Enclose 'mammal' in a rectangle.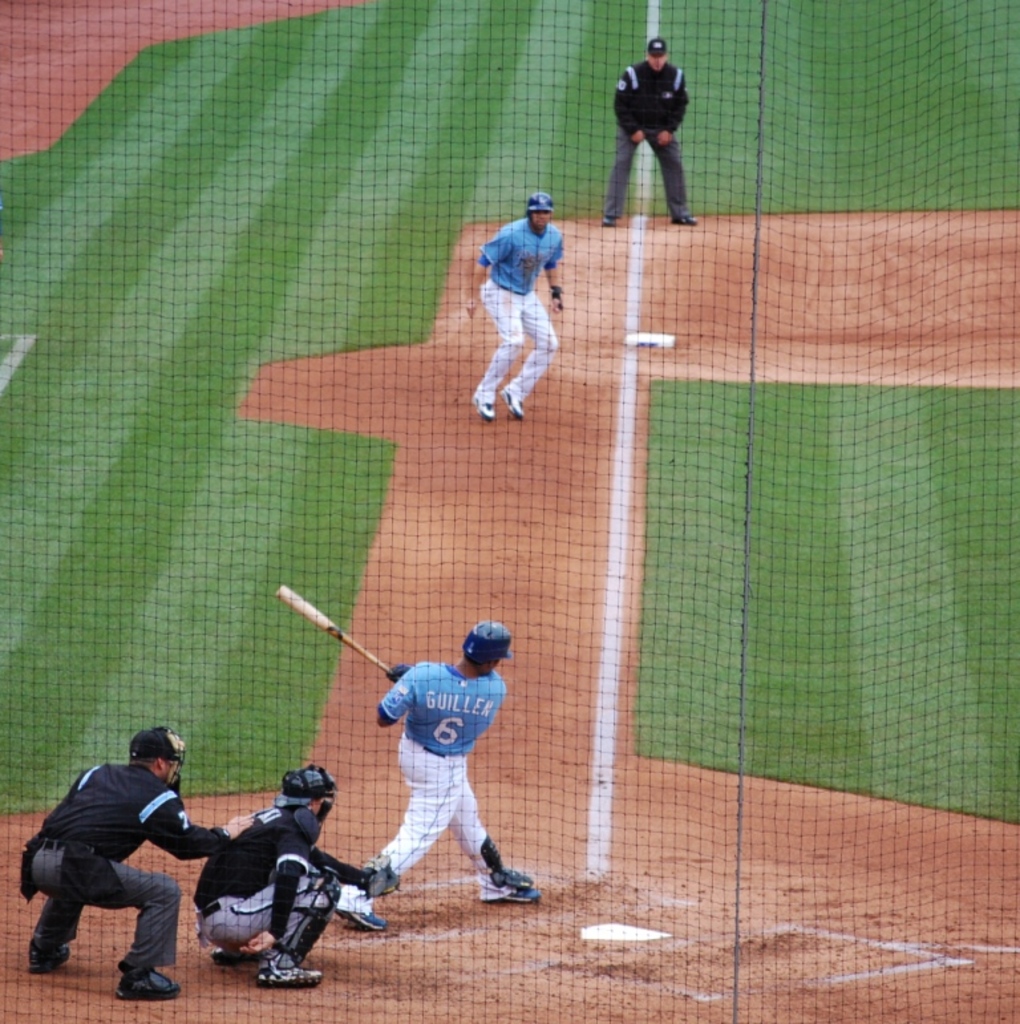
left=461, top=189, right=572, bottom=413.
